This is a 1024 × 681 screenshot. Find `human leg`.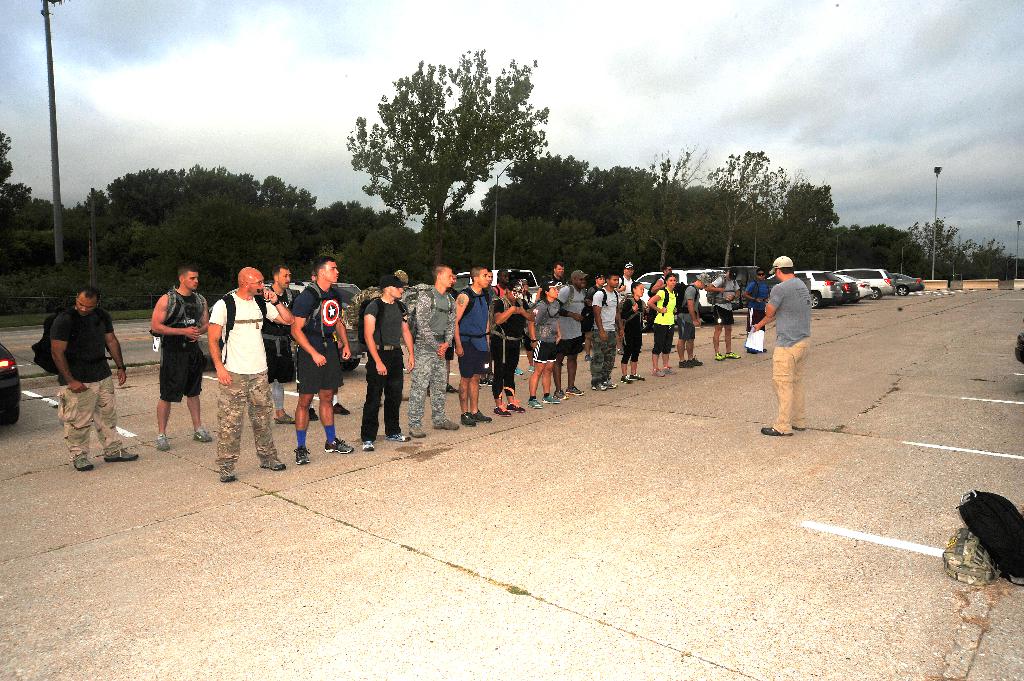
Bounding box: 319,388,351,456.
